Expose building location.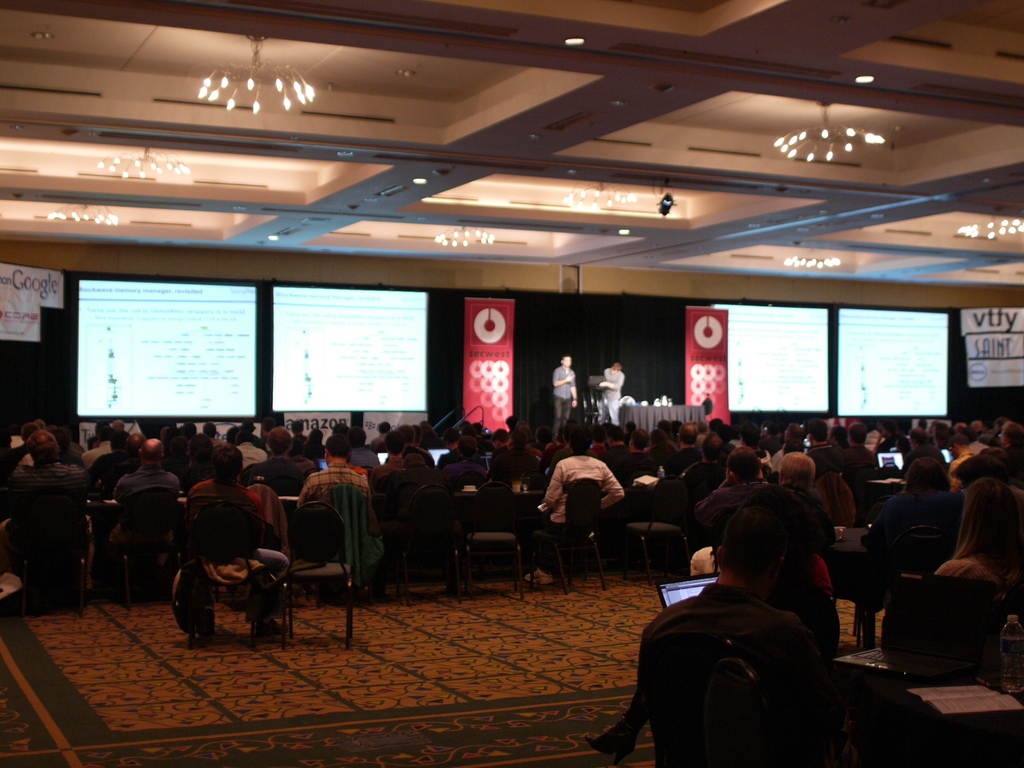
Exposed at rect(0, 0, 1023, 767).
